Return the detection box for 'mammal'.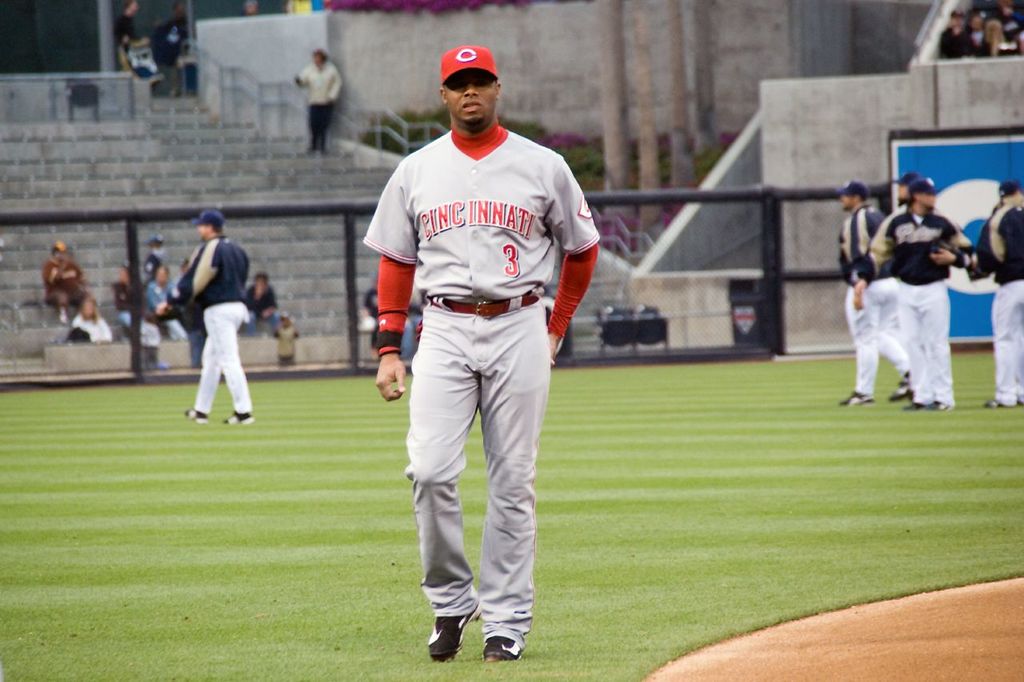
pyautogui.locateOnScreen(941, 14, 967, 58).
